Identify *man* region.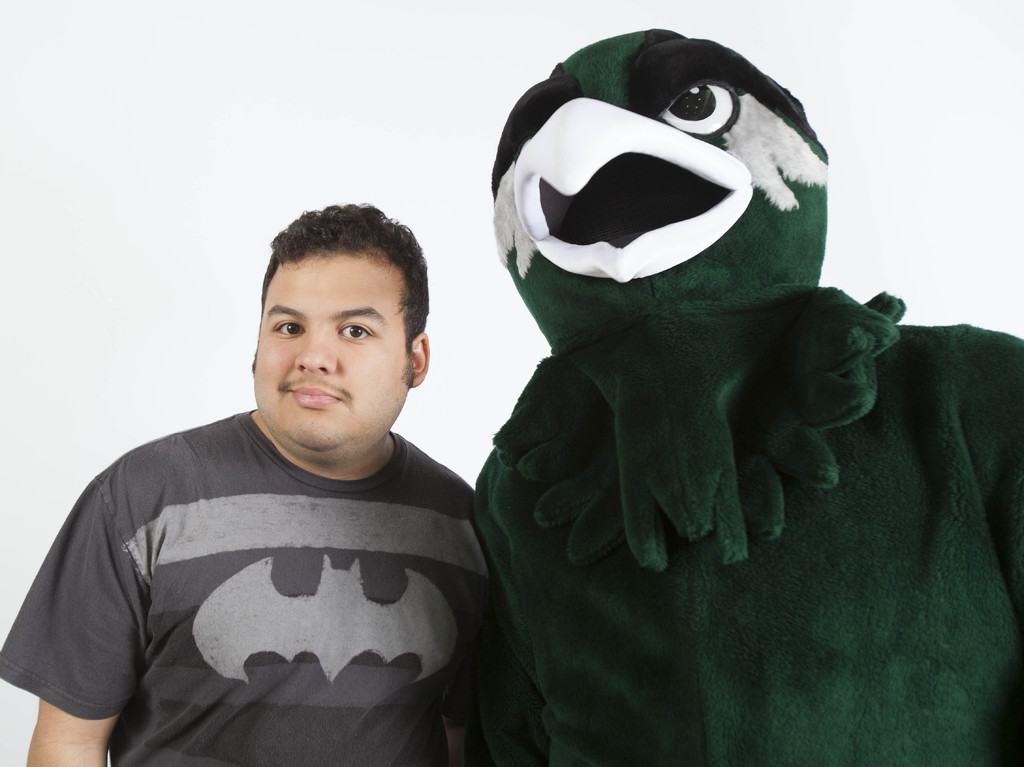
Region: bbox=(0, 200, 507, 766).
